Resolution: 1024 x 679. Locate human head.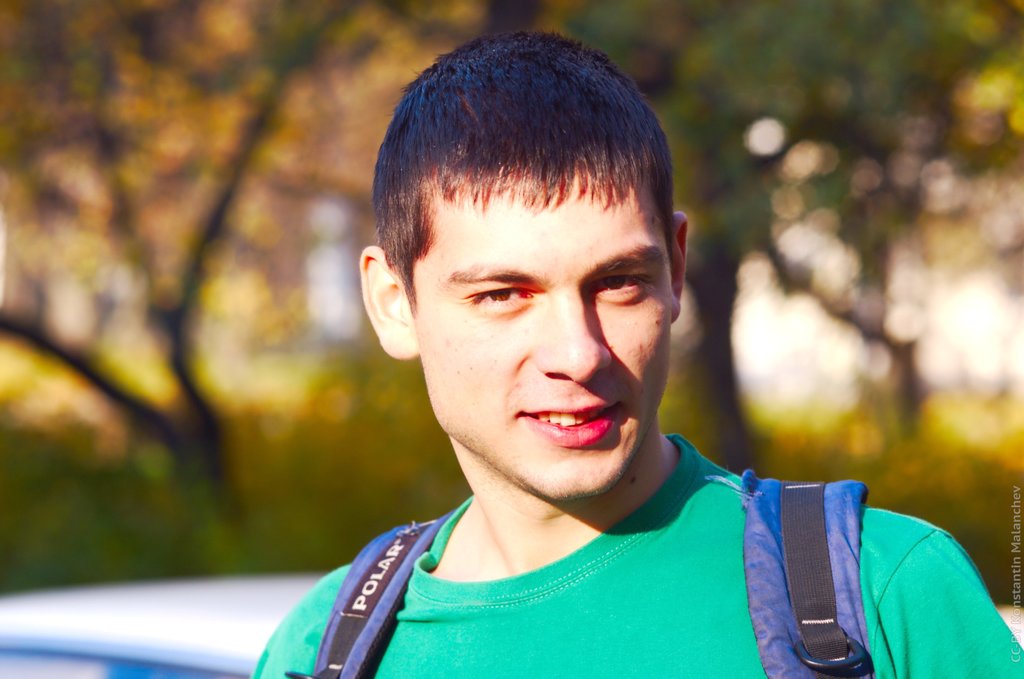
detection(387, 54, 701, 513).
